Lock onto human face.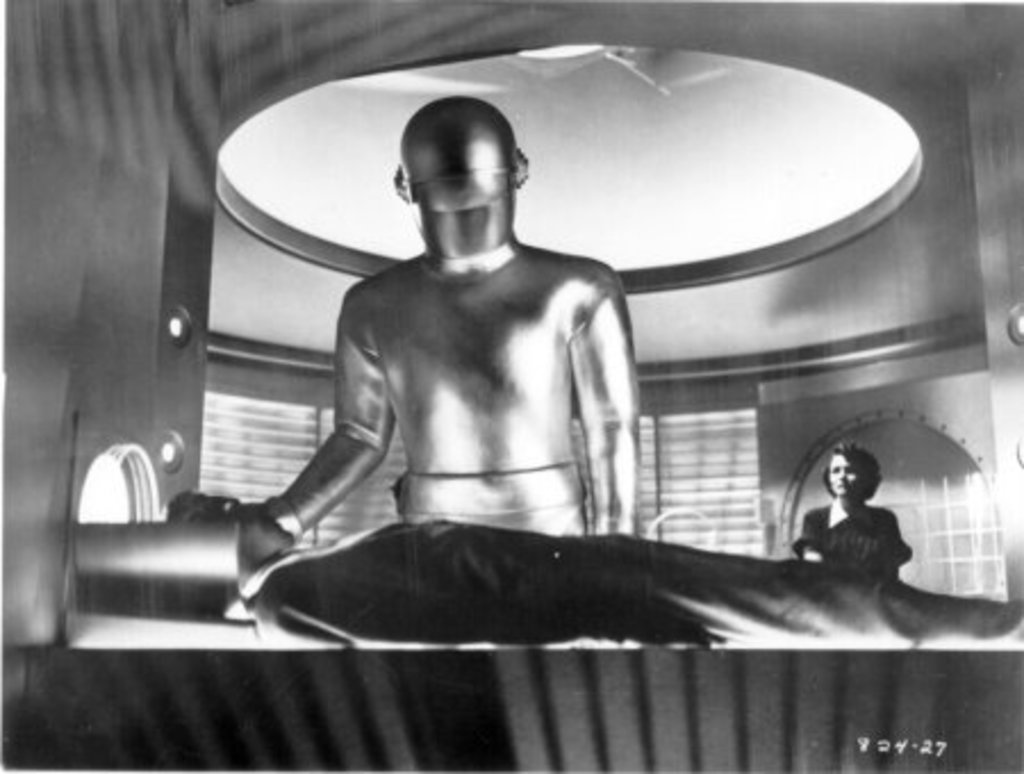
Locked: (left=831, top=453, right=867, bottom=499).
